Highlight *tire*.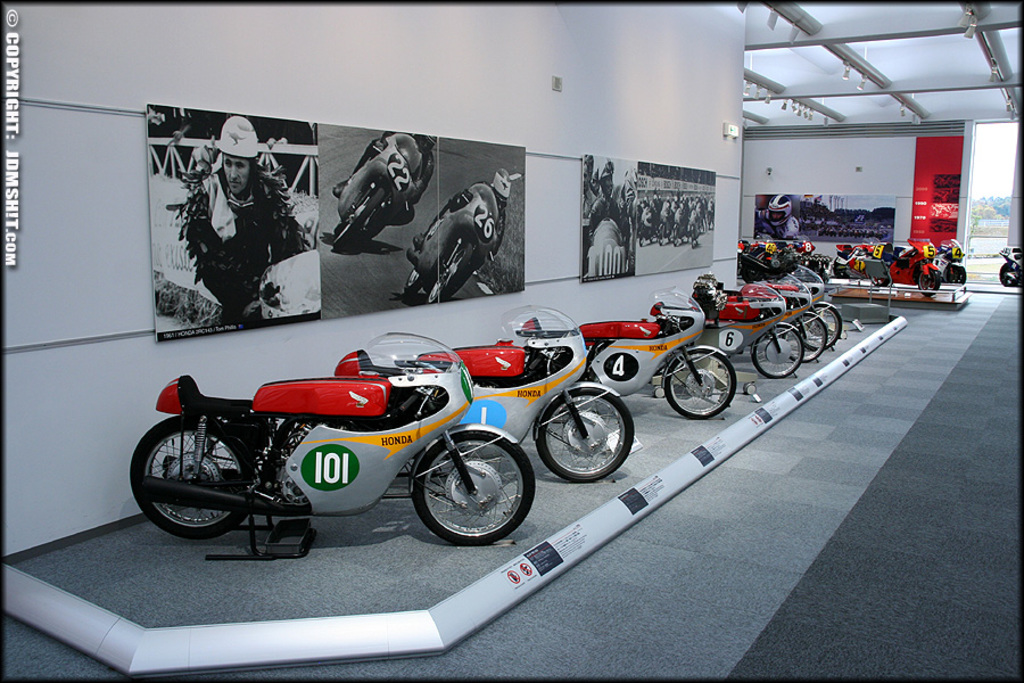
Highlighted region: <bbox>742, 263, 761, 286</bbox>.
